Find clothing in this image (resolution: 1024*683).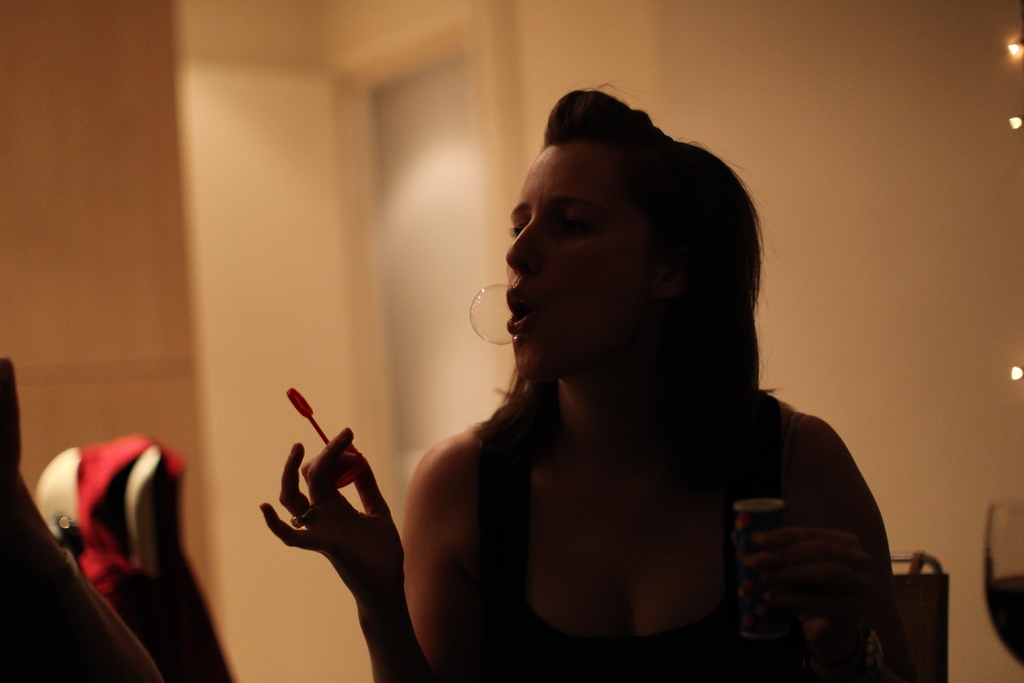
{"left": 0, "top": 545, "right": 164, "bottom": 682}.
